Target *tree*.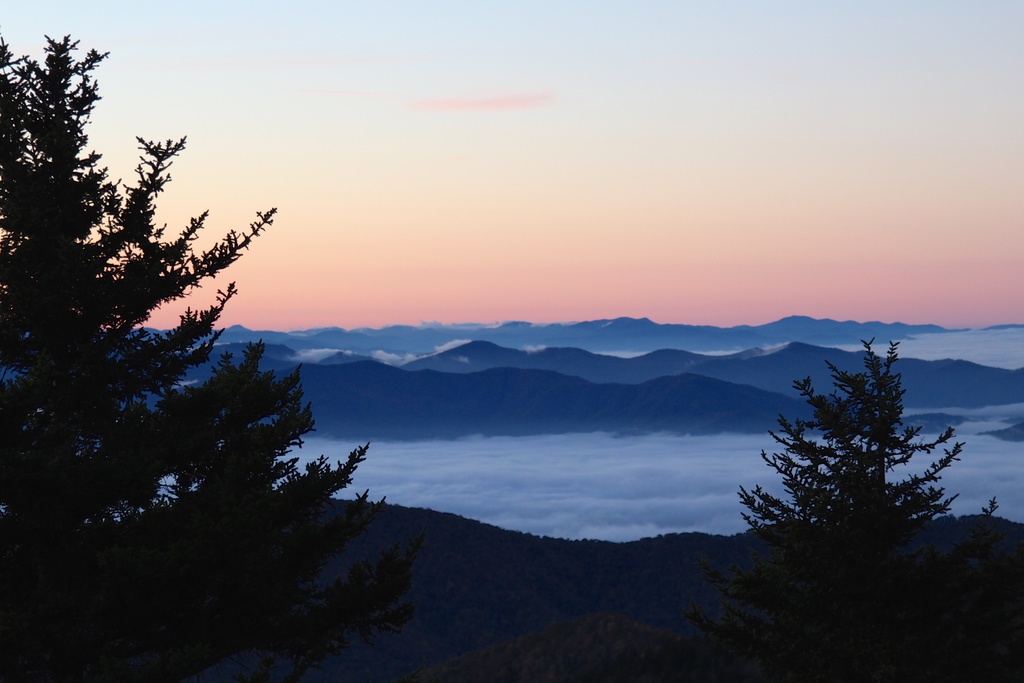
Target region: detection(1, 31, 446, 646).
